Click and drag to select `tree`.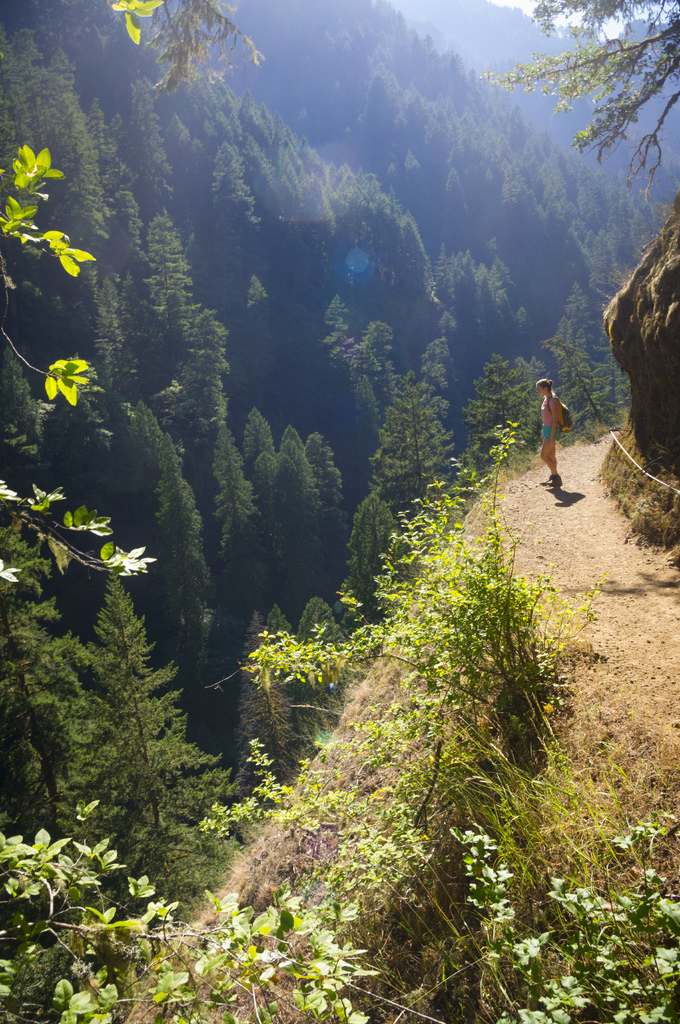
Selection: (left=226, top=108, right=329, bottom=227).
